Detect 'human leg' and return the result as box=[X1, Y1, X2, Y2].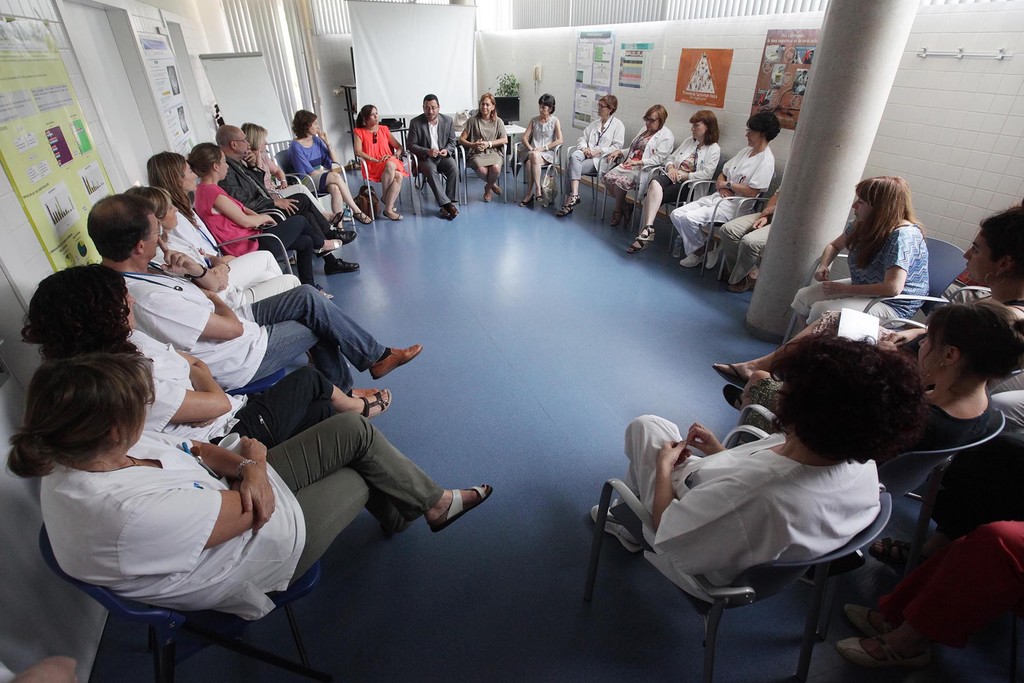
box=[417, 146, 458, 221].
